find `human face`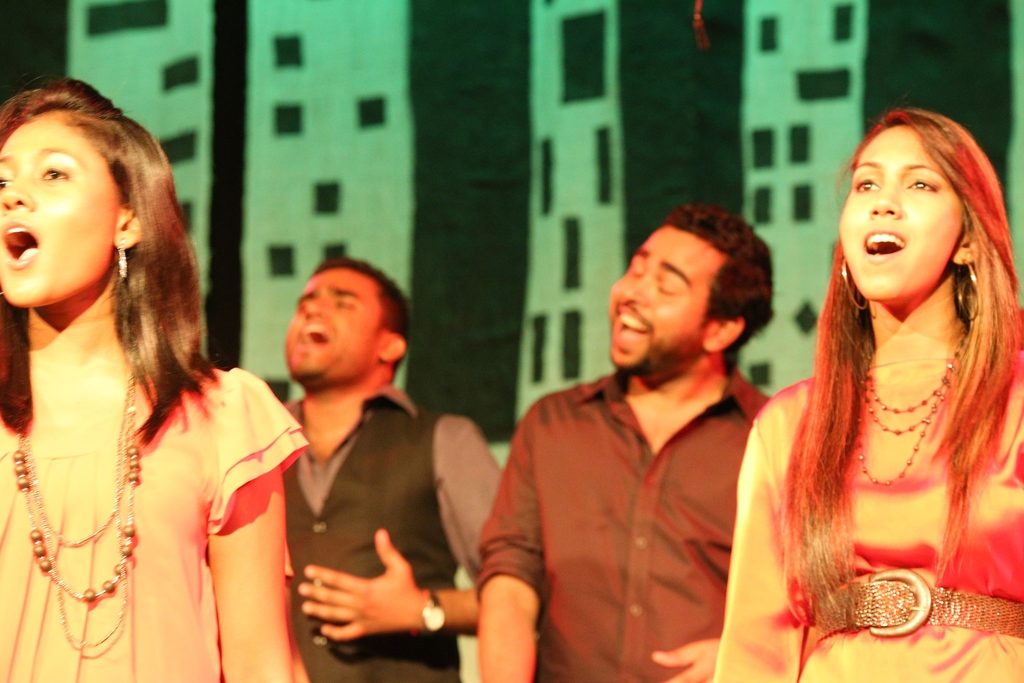
box=[0, 120, 121, 308]
